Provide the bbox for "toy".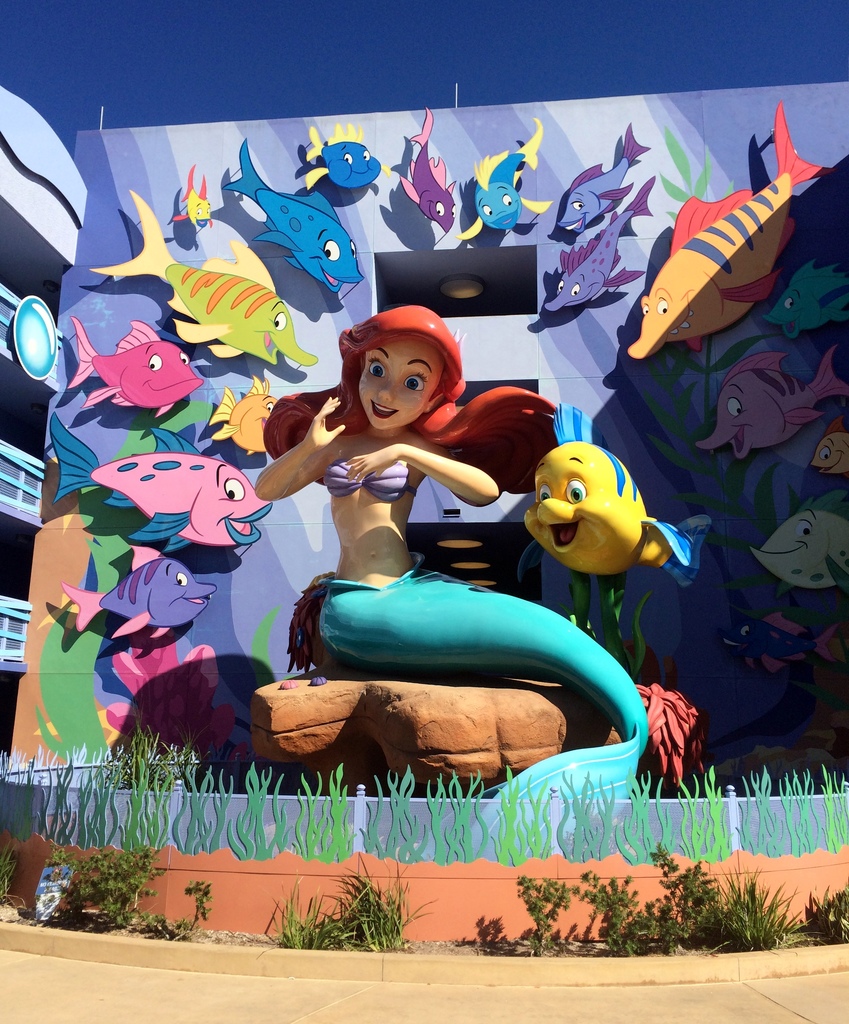
528:399:700:678.
